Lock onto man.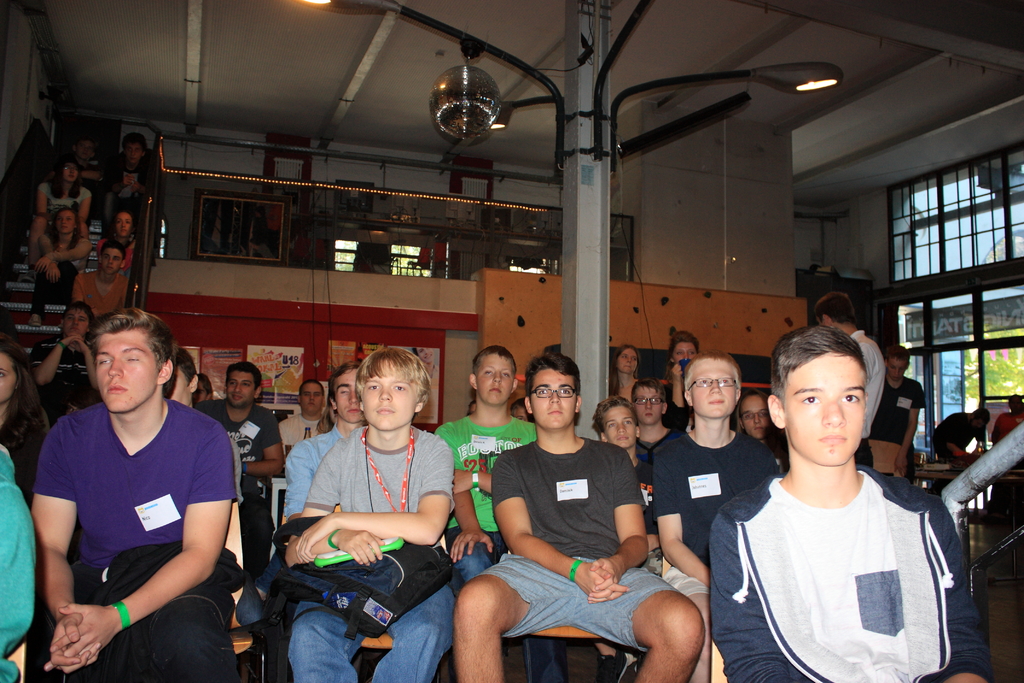
Locked: left=703, top=327, right=998, bottom=682.
